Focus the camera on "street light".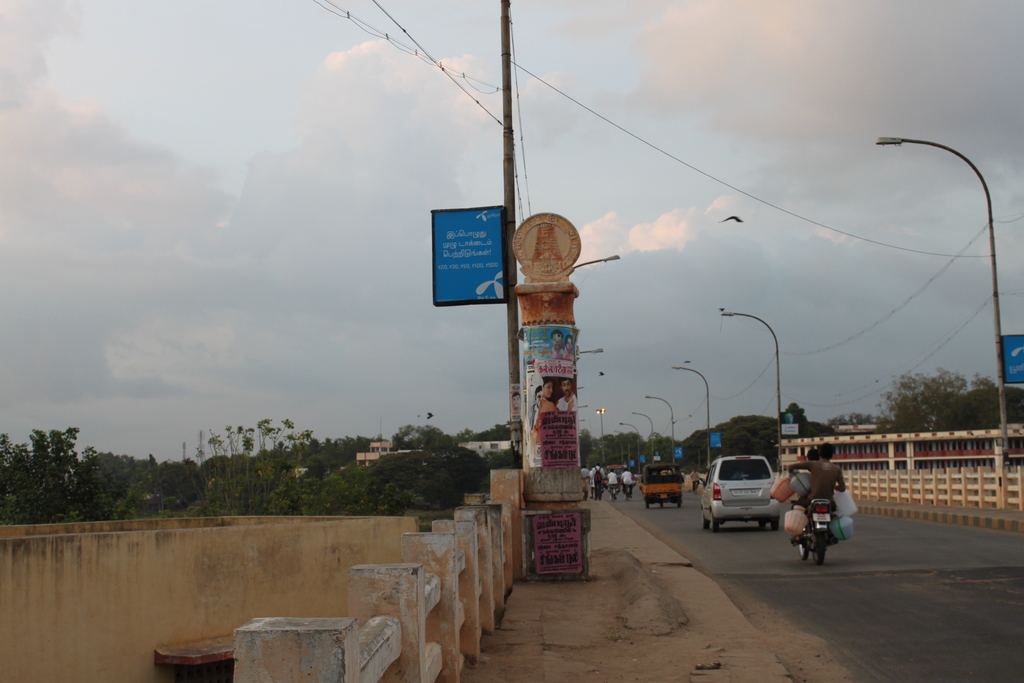
Focus region: [630,412,657,461].
